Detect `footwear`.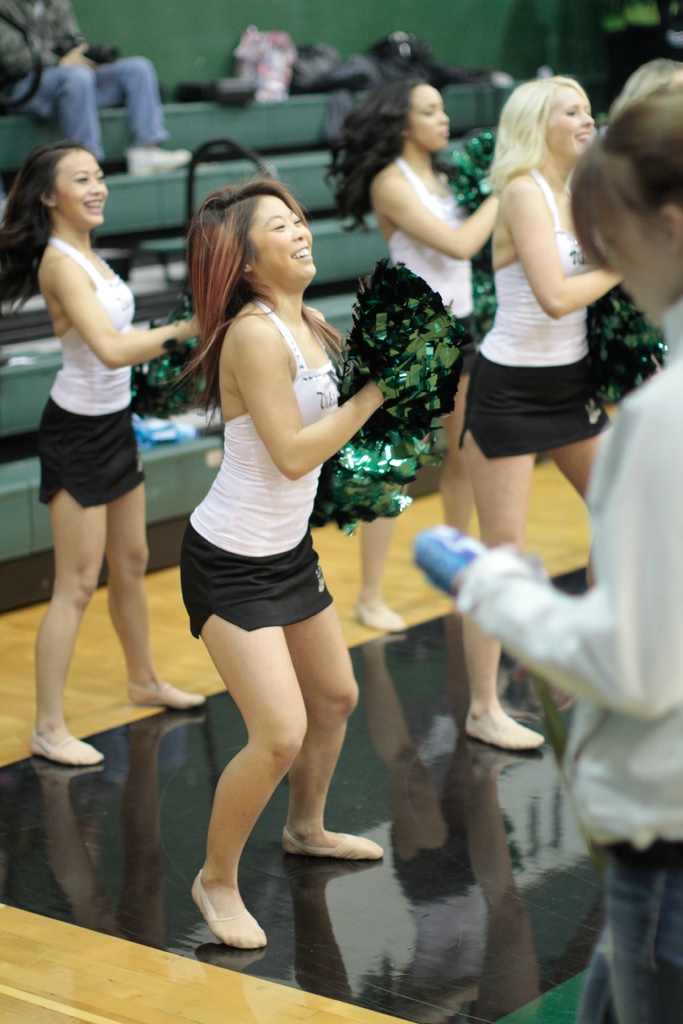
Detected at 35/732/107/769.
